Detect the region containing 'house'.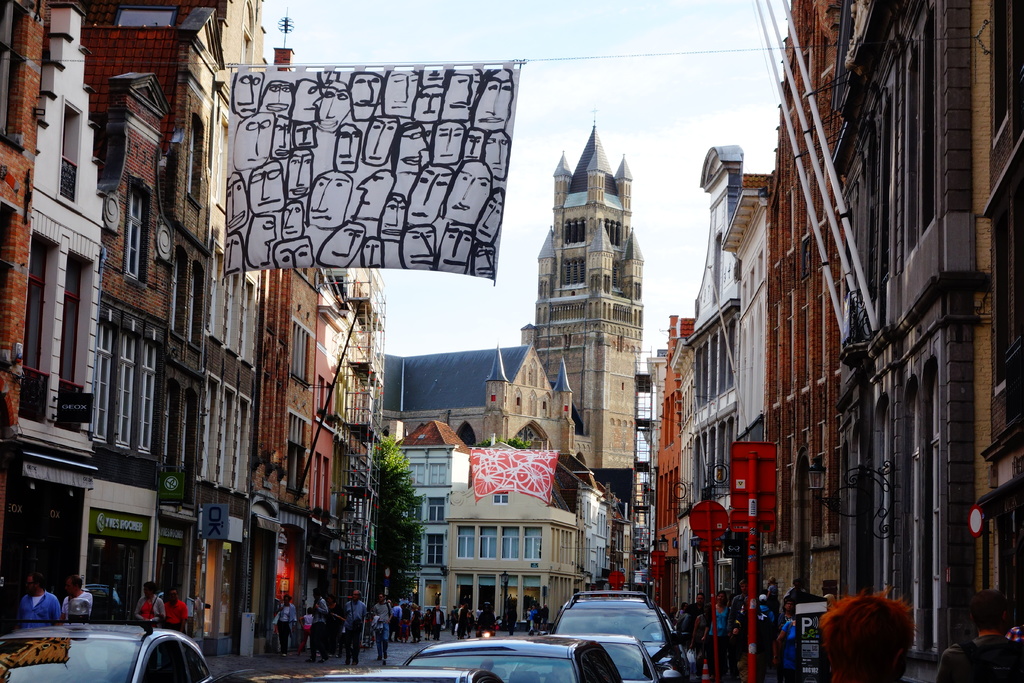
{"x1": 304, "y1": 264, "x2": 387, "y2": 609}.
